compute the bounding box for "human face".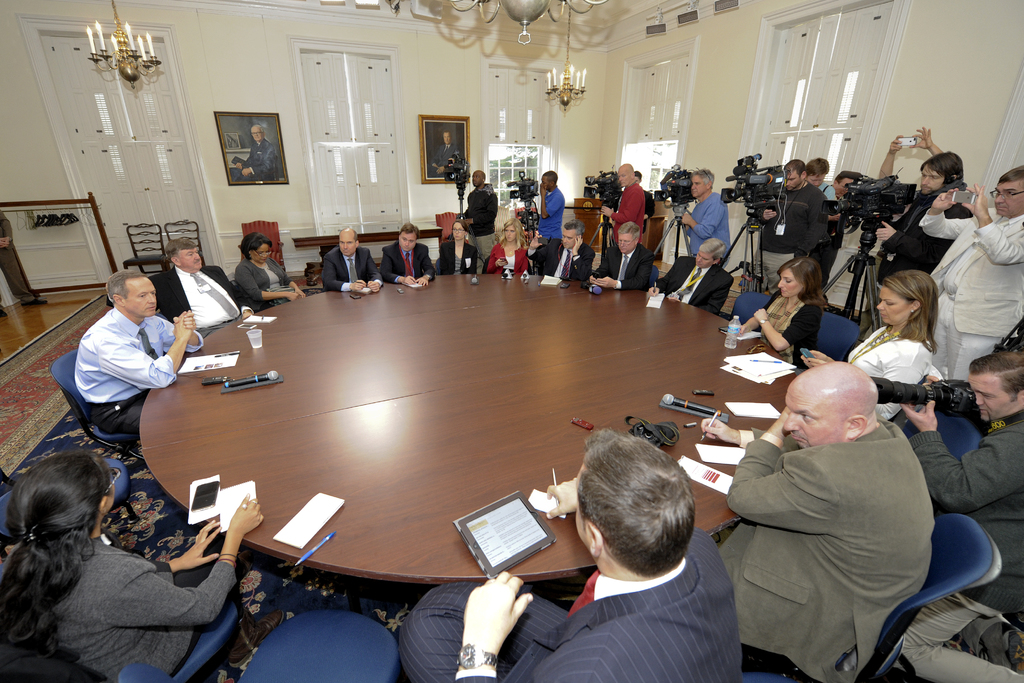
detection(784, 168, 798, 190).
